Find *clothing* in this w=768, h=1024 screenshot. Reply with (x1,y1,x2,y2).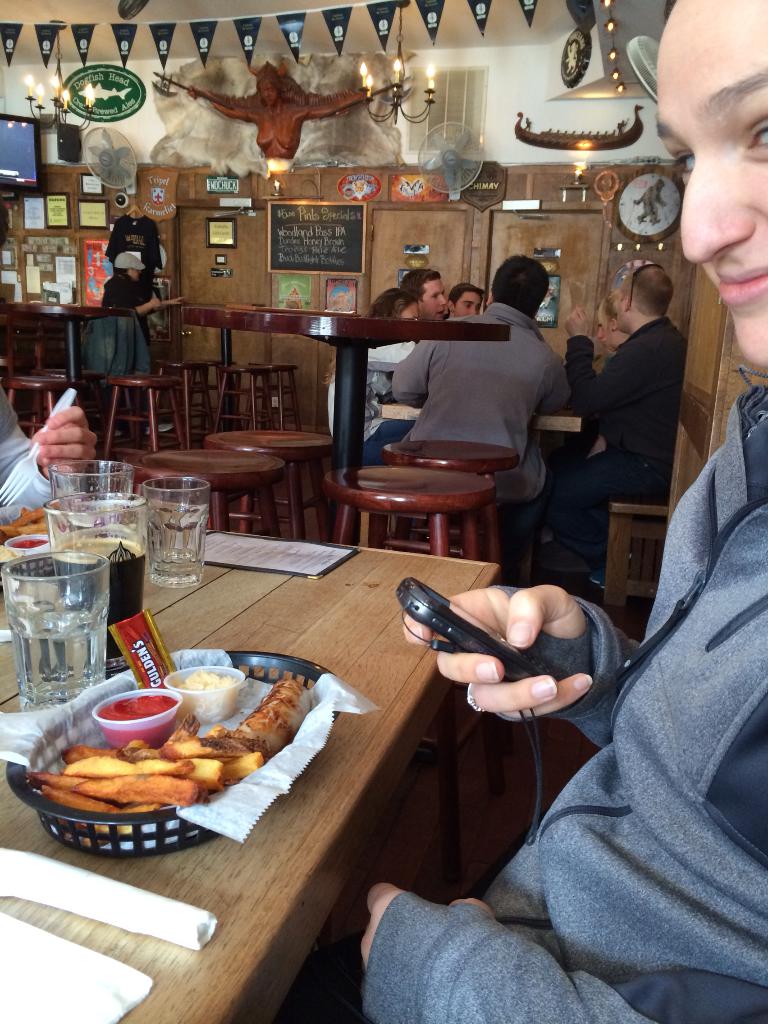
(336,483,756,995).
